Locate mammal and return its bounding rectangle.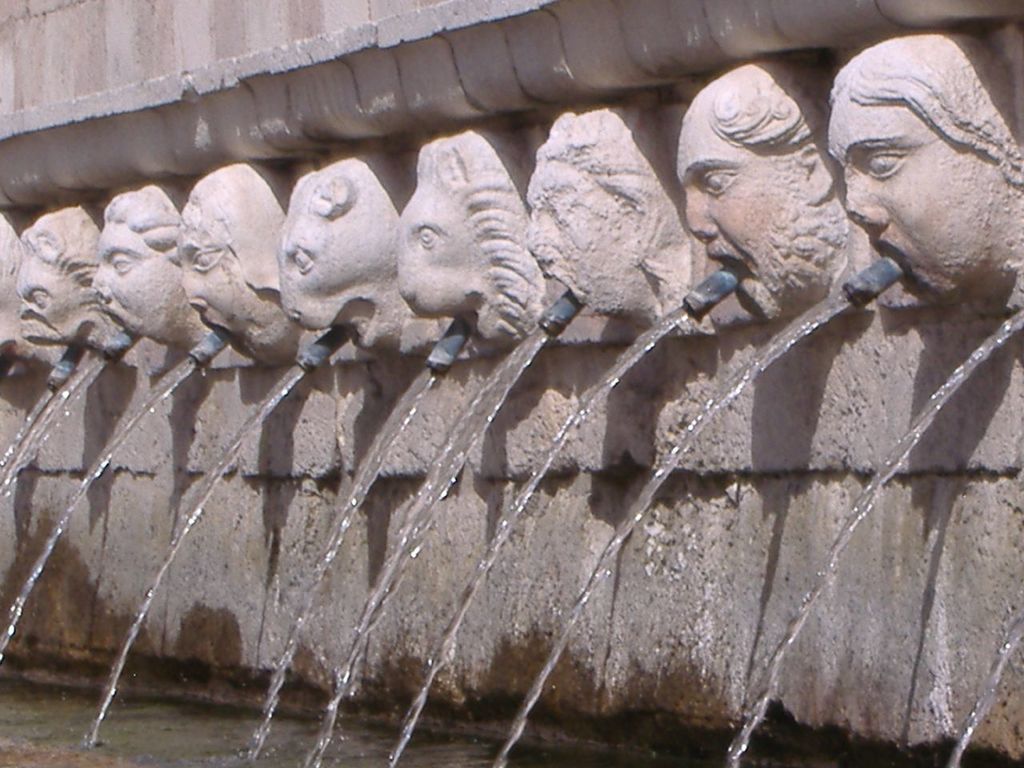
(374, 109, 550, 342).
